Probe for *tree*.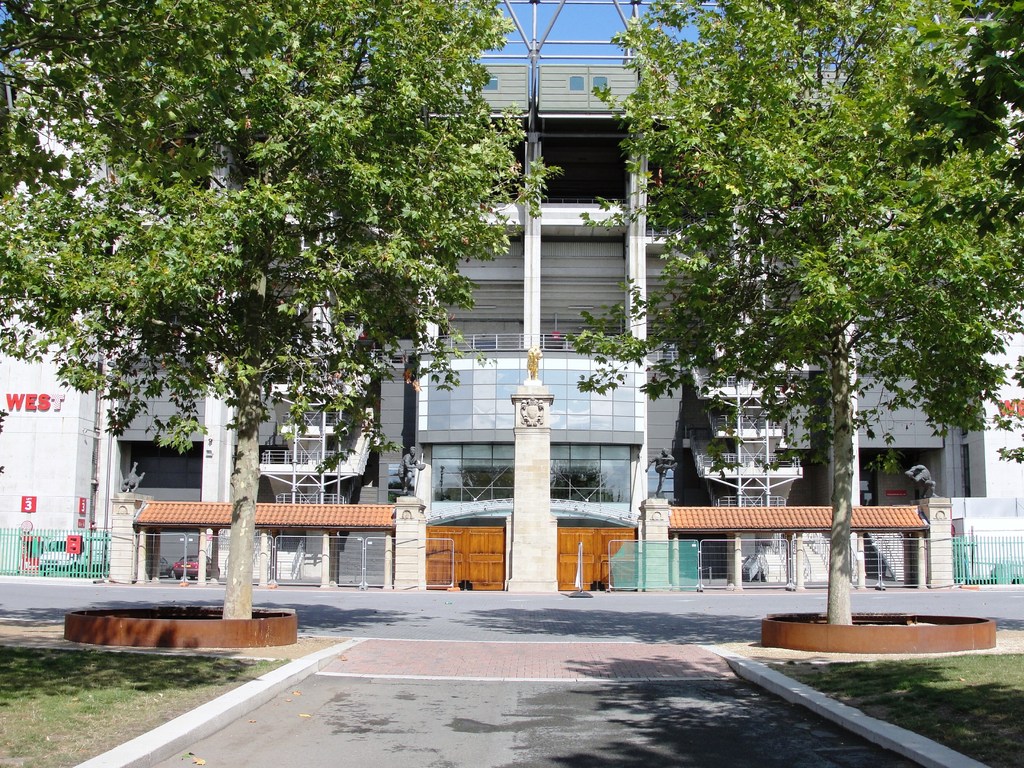
Probe result: {"x1": 544, "y1": 0, "x2": 1023, "y2": 627}.
